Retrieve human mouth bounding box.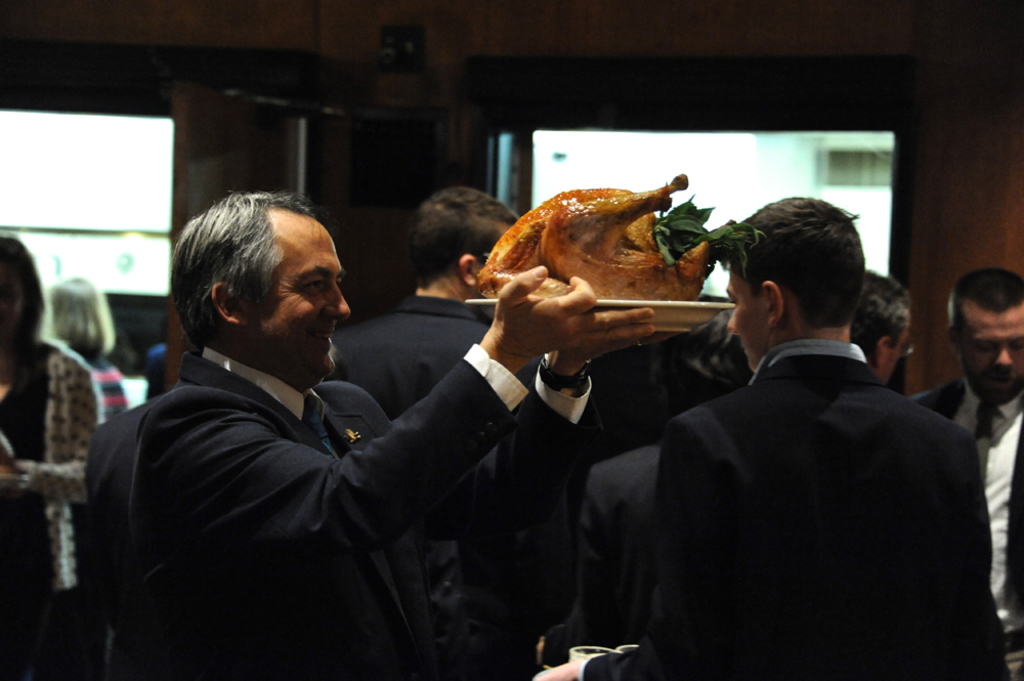
Bounding box: box=[312, 327, 337, 349].
